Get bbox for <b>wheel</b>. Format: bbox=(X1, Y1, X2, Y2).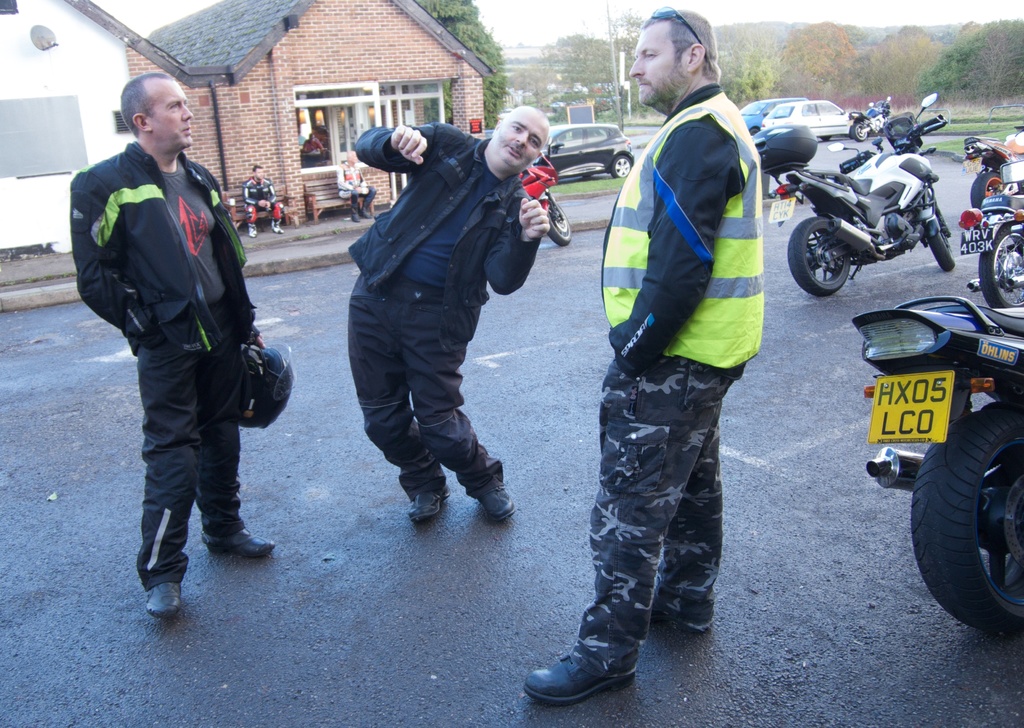
bbox=(781, 212, 854, 296).
